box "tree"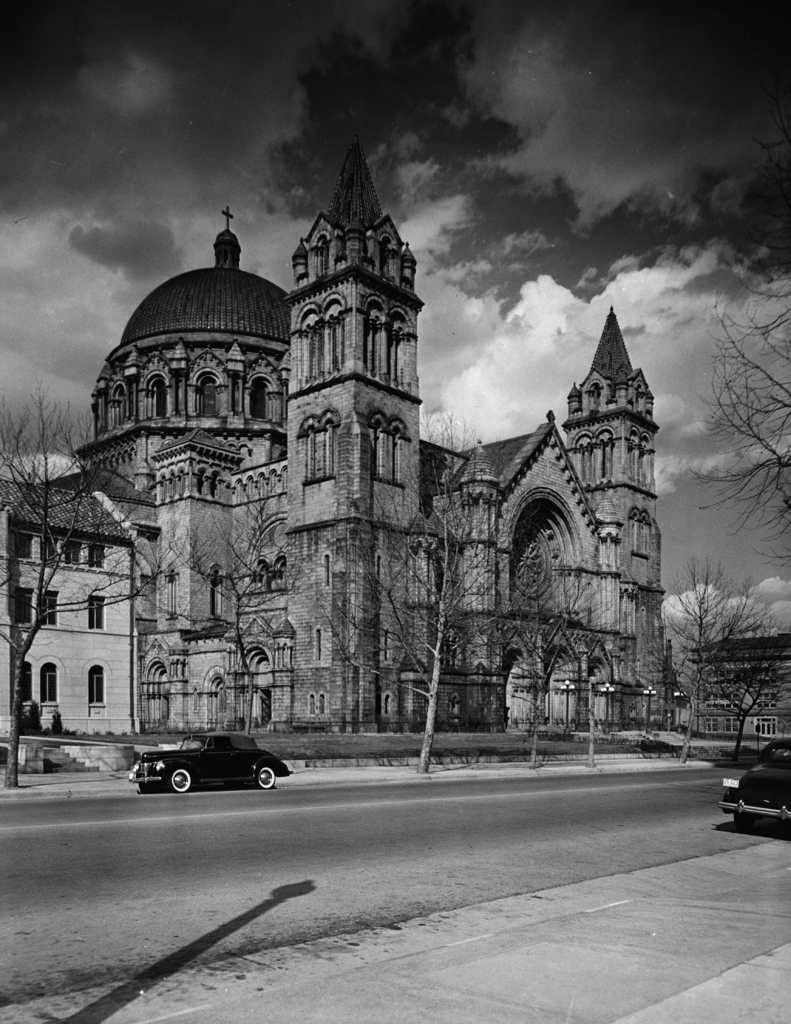
0,385,181,784
